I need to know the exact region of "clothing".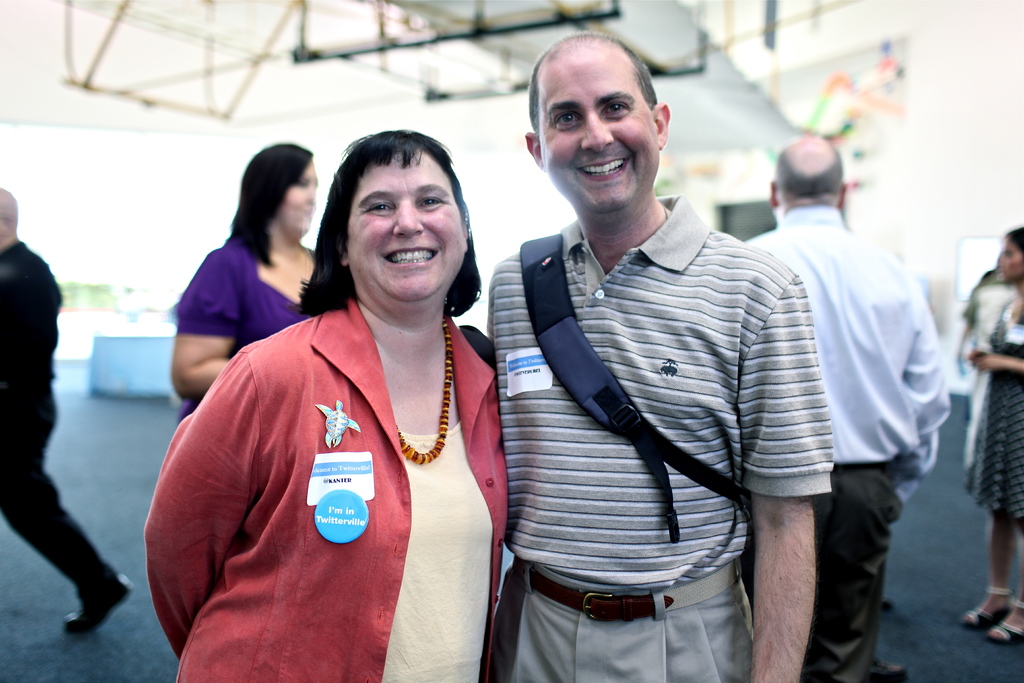
Region: [left=173, top=243, right=304, bottom=421].
